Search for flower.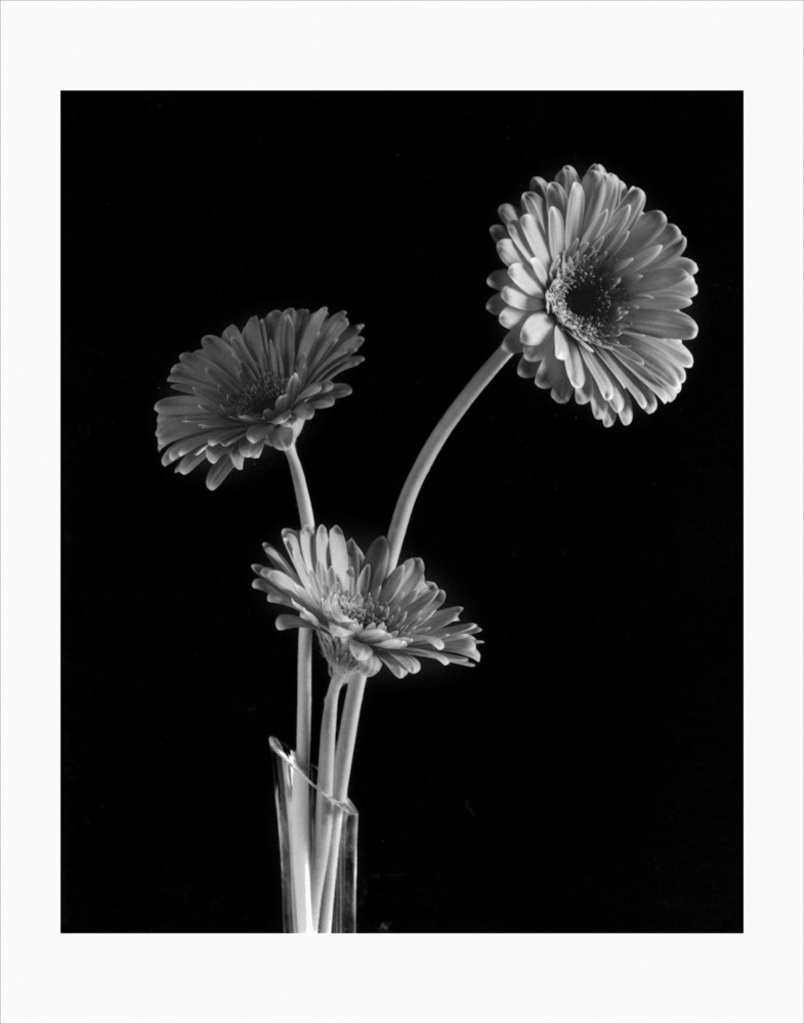
Found at Rect(253, 519, 488, 686).
